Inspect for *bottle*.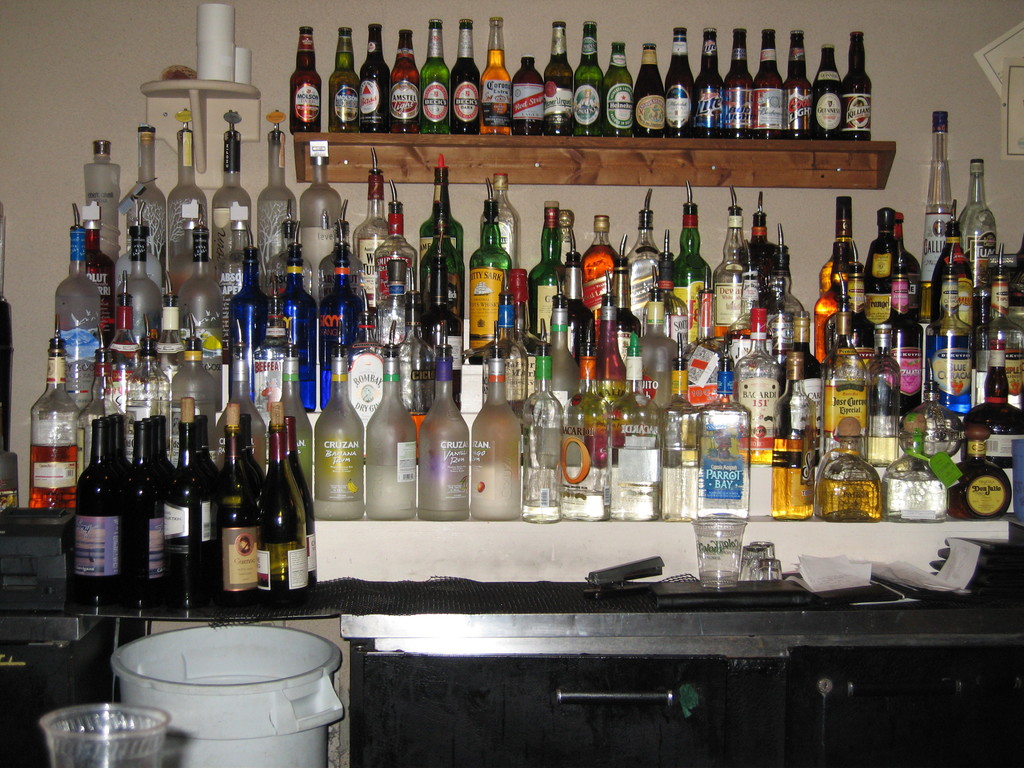
Inspection: [666, 23, 695, 137].
